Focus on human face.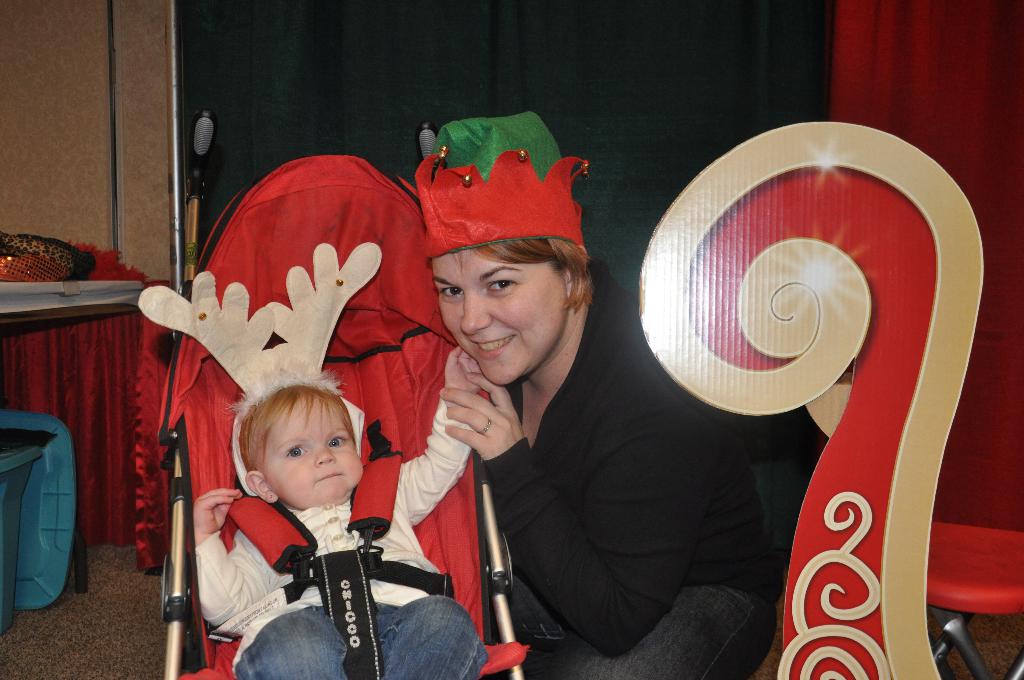
Focused at {"x1": 430, "y1": 248, "x2": 567, "y2": 386}.
